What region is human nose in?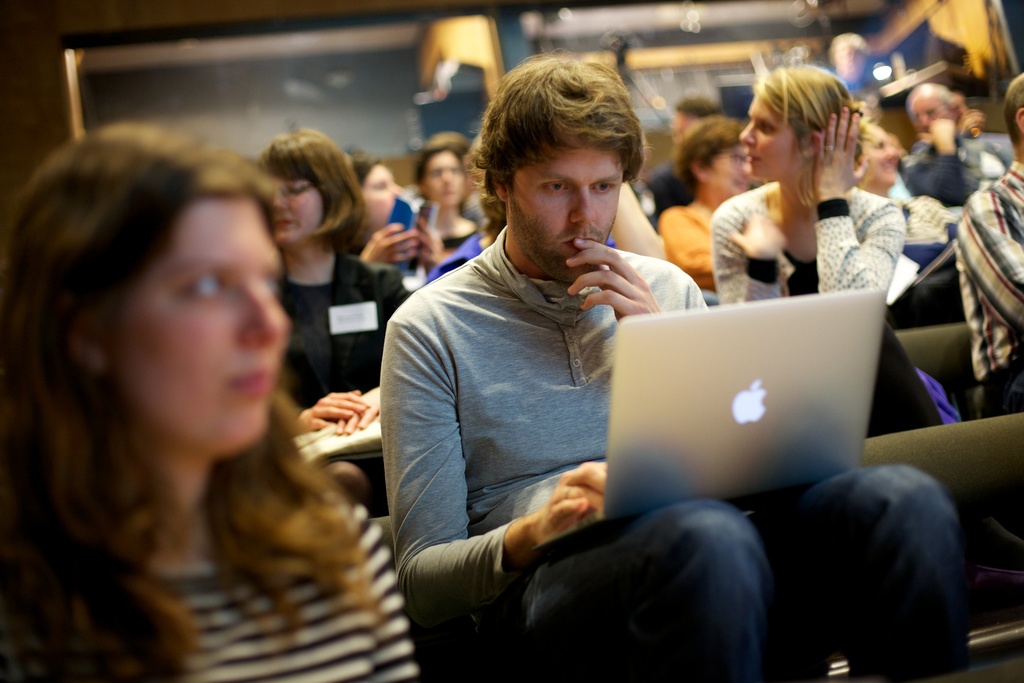
rect(239, 278, 286, 350).
